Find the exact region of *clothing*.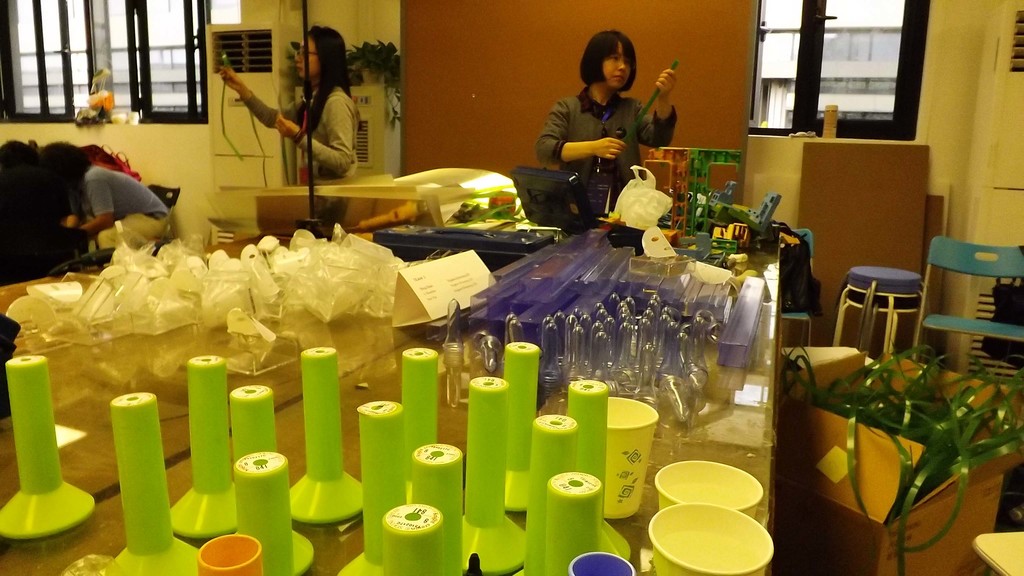
Exact region: pyautogui.locateOnScreen(239, 78, 358, 183).
